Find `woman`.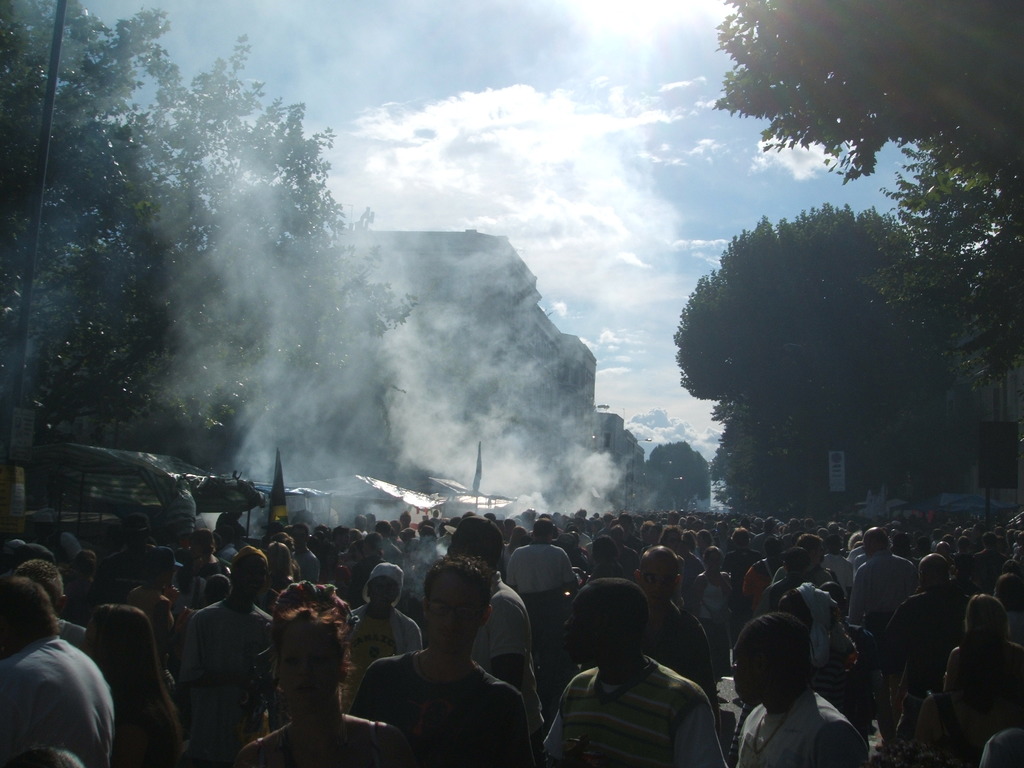
{"x1": 950, "y1": 554, "x2": 982, "y2": 614}.
